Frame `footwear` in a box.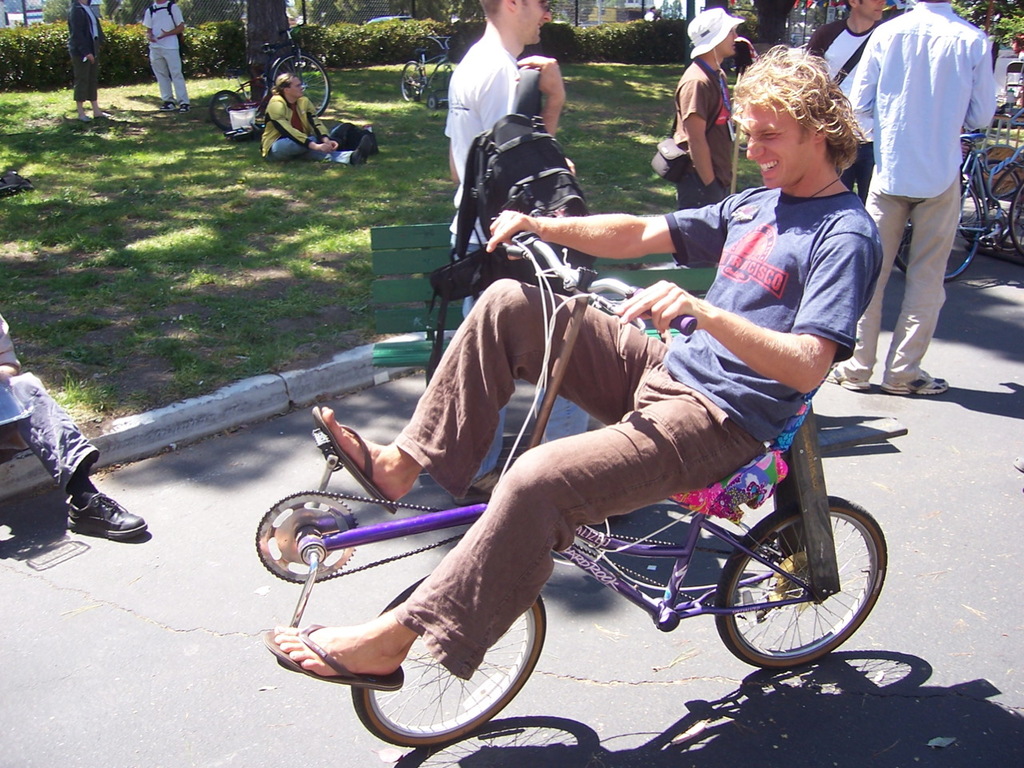
l=64, t=495, r=154, b=541.
